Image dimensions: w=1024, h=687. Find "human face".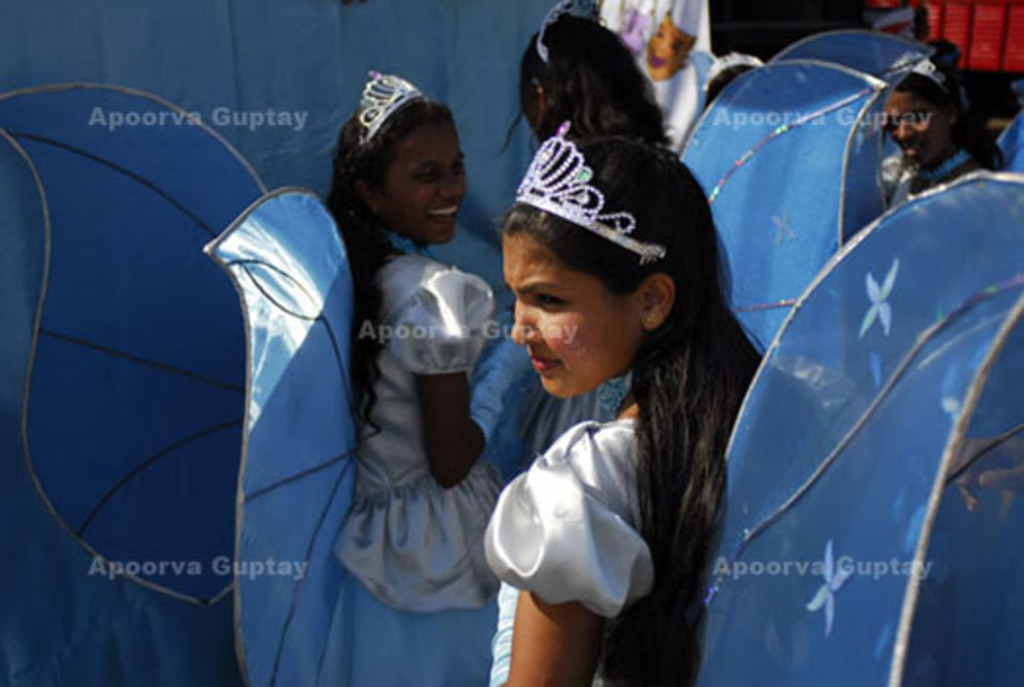
select_region(505, 226, 642, 400).
